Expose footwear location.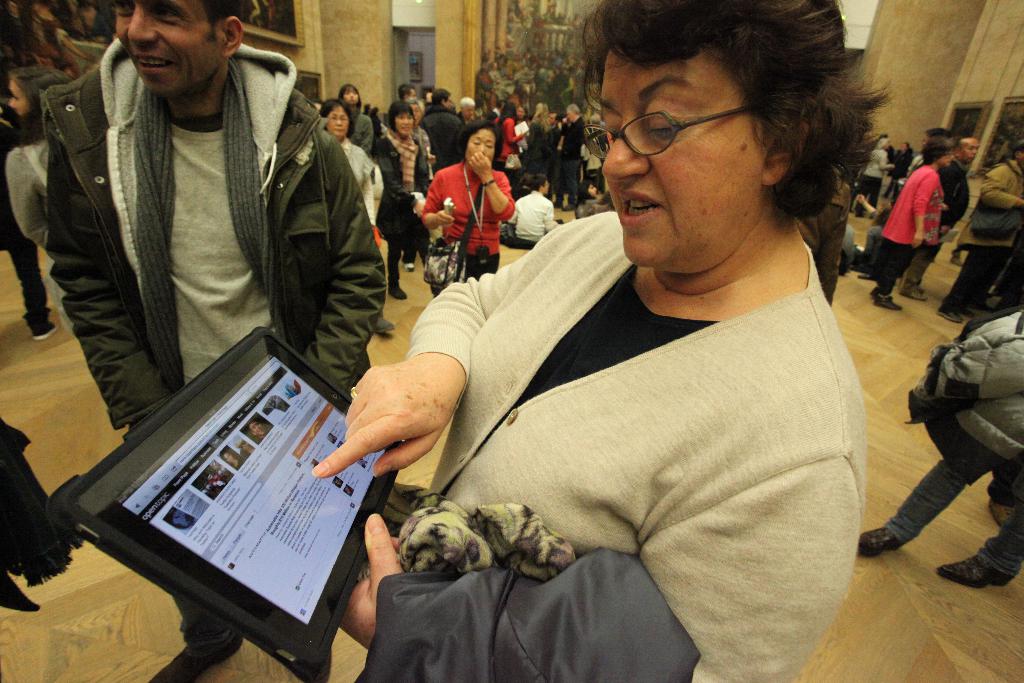
Exposed at bbox=(293, 649, 332, 682).
